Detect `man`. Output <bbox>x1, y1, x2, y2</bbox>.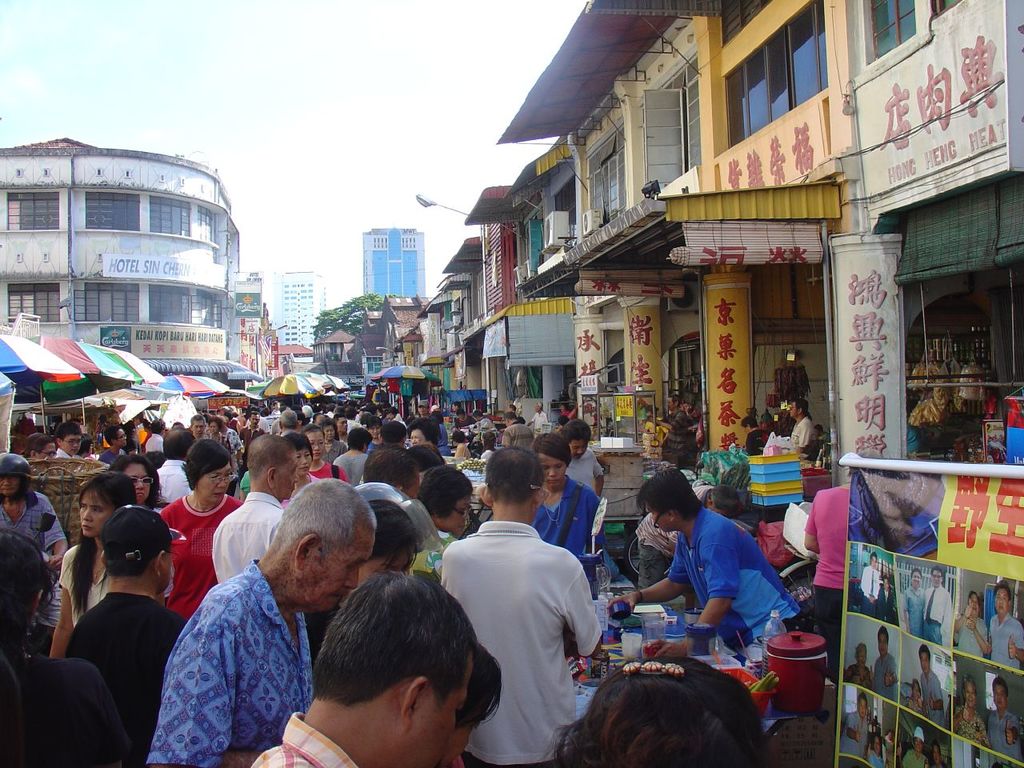
<bbox>562, 418, 606, 506</bbox>.
